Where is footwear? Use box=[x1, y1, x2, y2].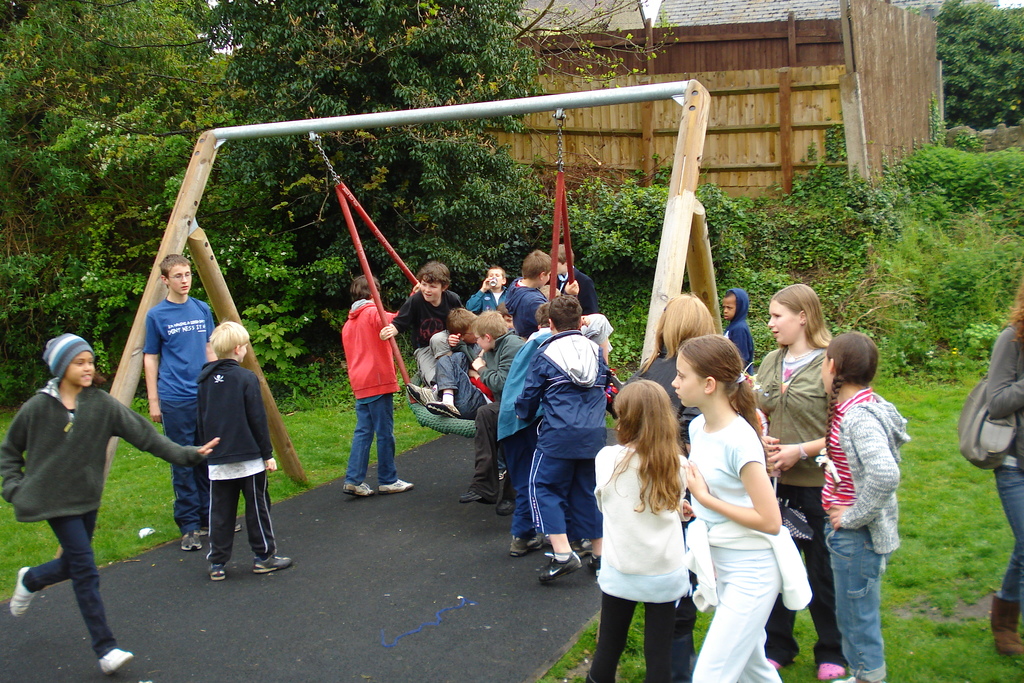
box=[428, 399, 460, 416].
